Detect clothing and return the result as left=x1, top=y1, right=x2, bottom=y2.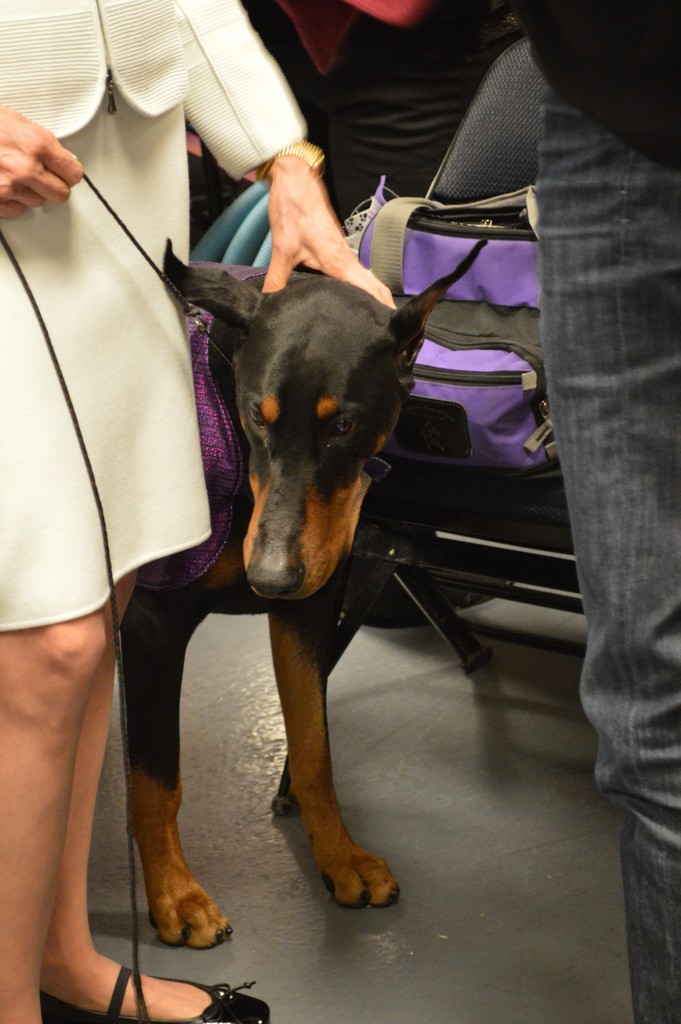
left=0, top=0, right=309, bottom=633.
